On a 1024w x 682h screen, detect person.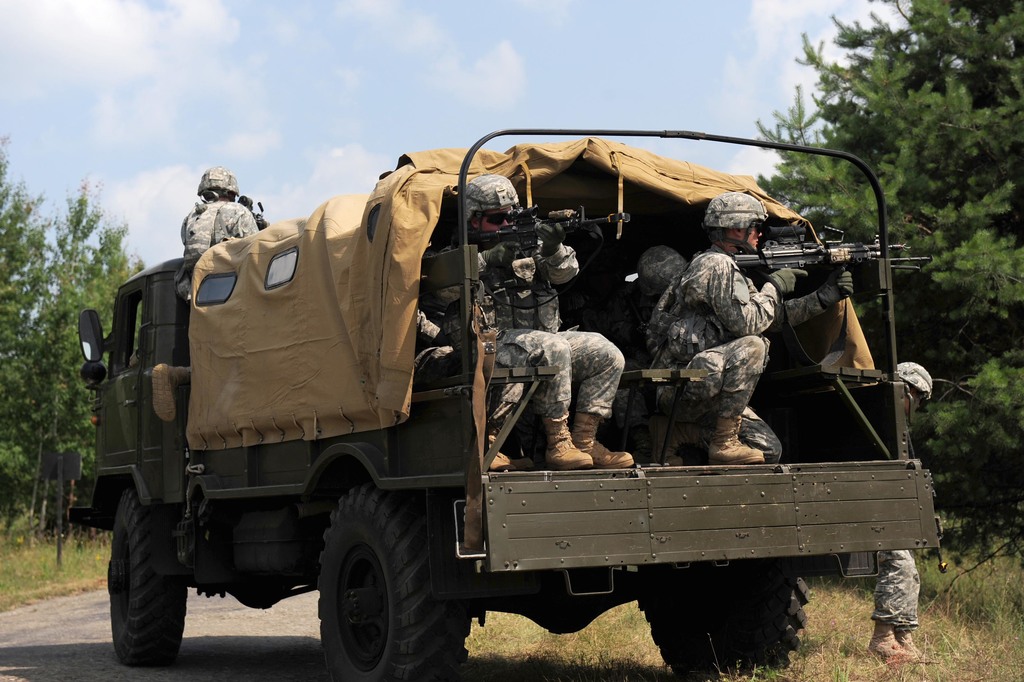
bbox(613, 244, 689, 453).
